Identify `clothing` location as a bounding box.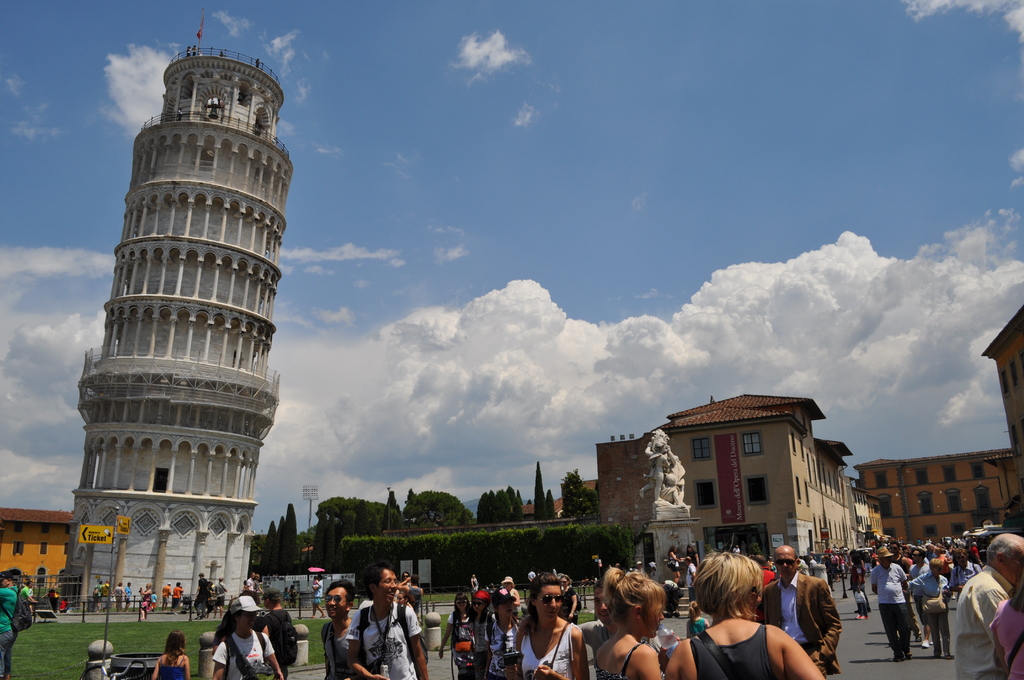
162 658 187 679.
